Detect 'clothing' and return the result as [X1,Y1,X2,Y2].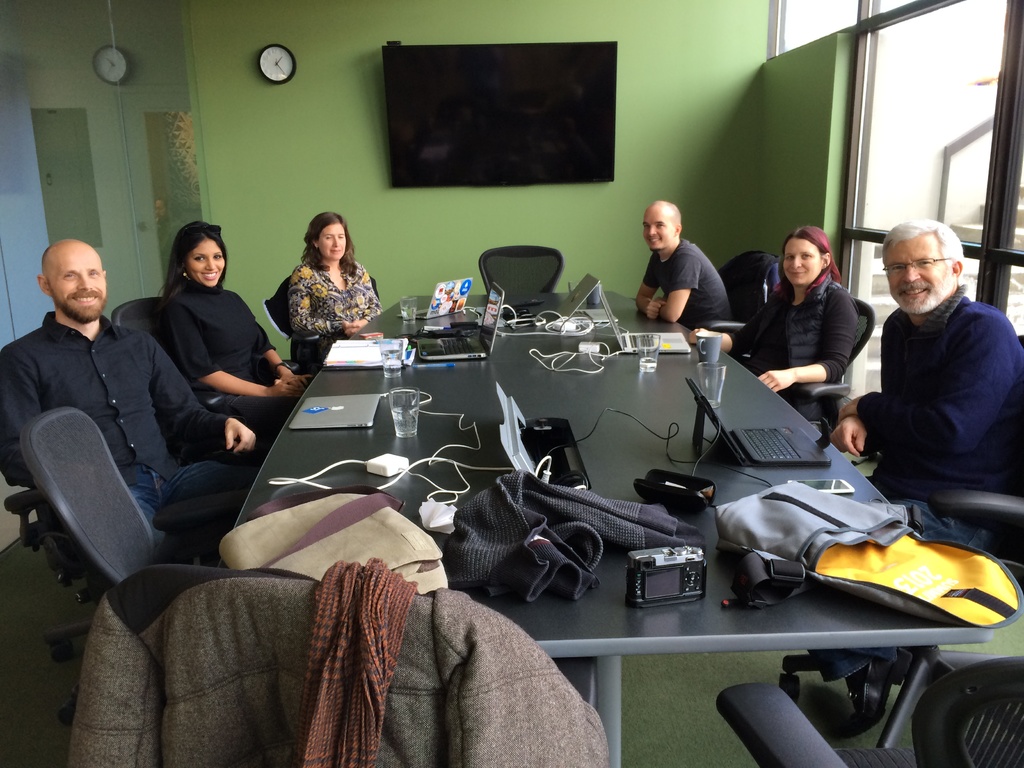
[731,276,850,426].
